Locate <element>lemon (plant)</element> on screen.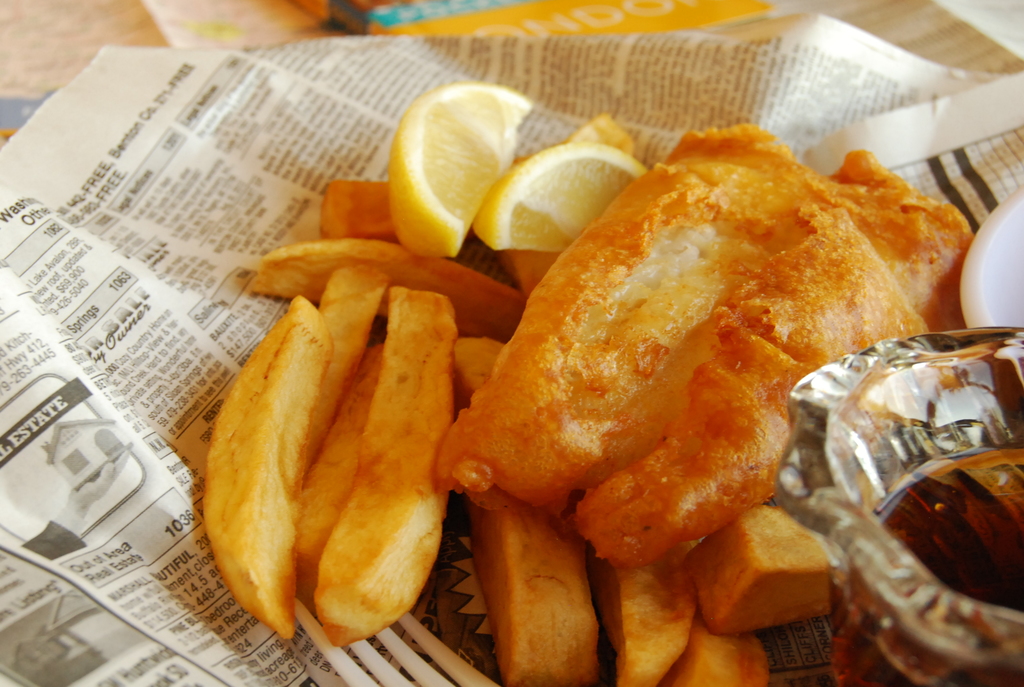
On screen at <region>474, 139, 650, 255</region>.
